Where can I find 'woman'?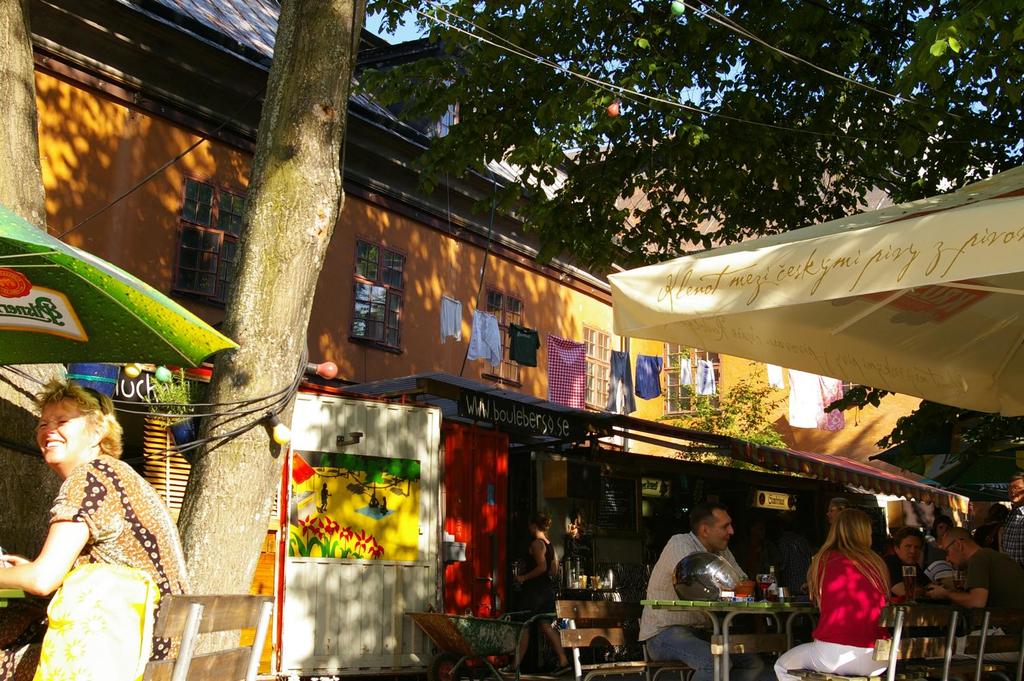
You can find it at l=772, t=507, r=896, b=680.
